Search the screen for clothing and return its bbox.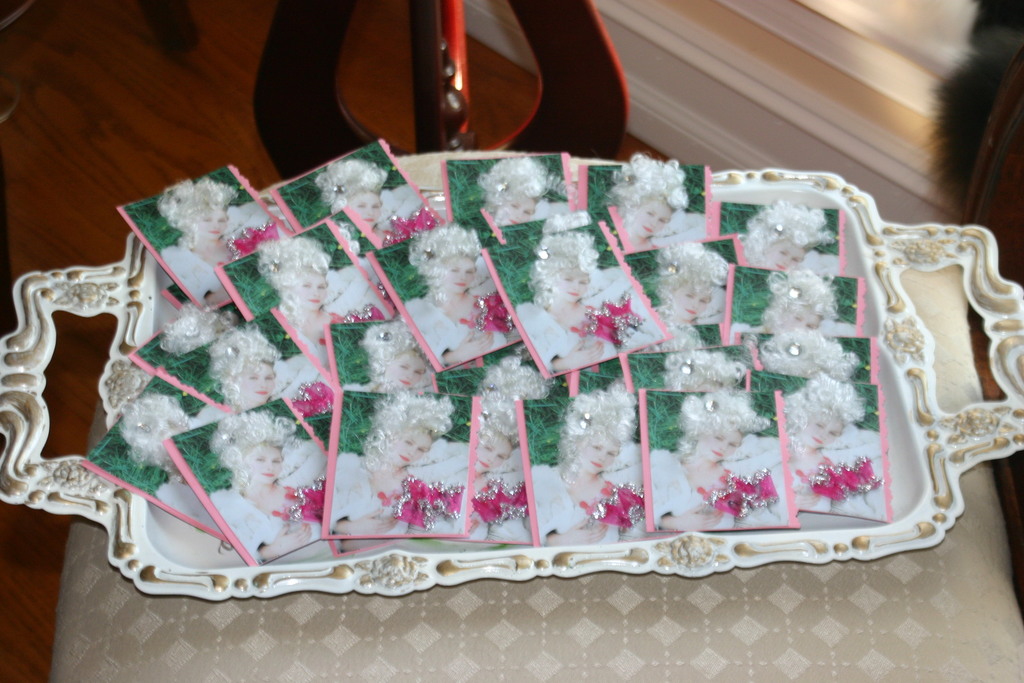
Found: [399, 258, 525, 352].
